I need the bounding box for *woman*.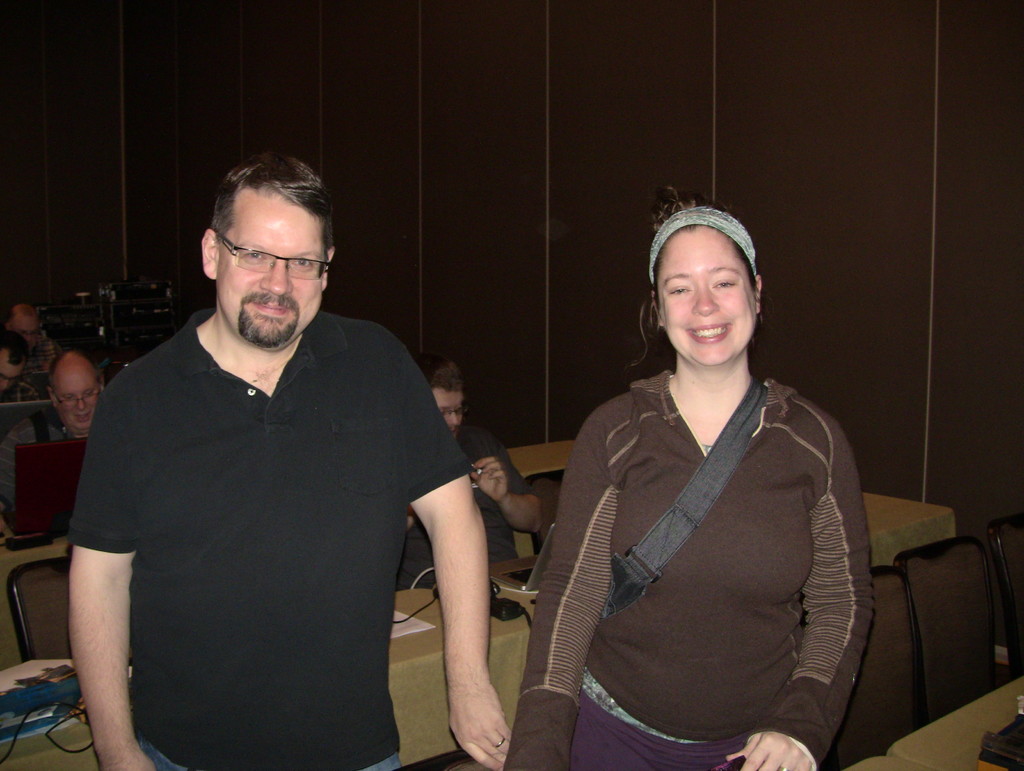
Here it is: 508,175,884,770.
